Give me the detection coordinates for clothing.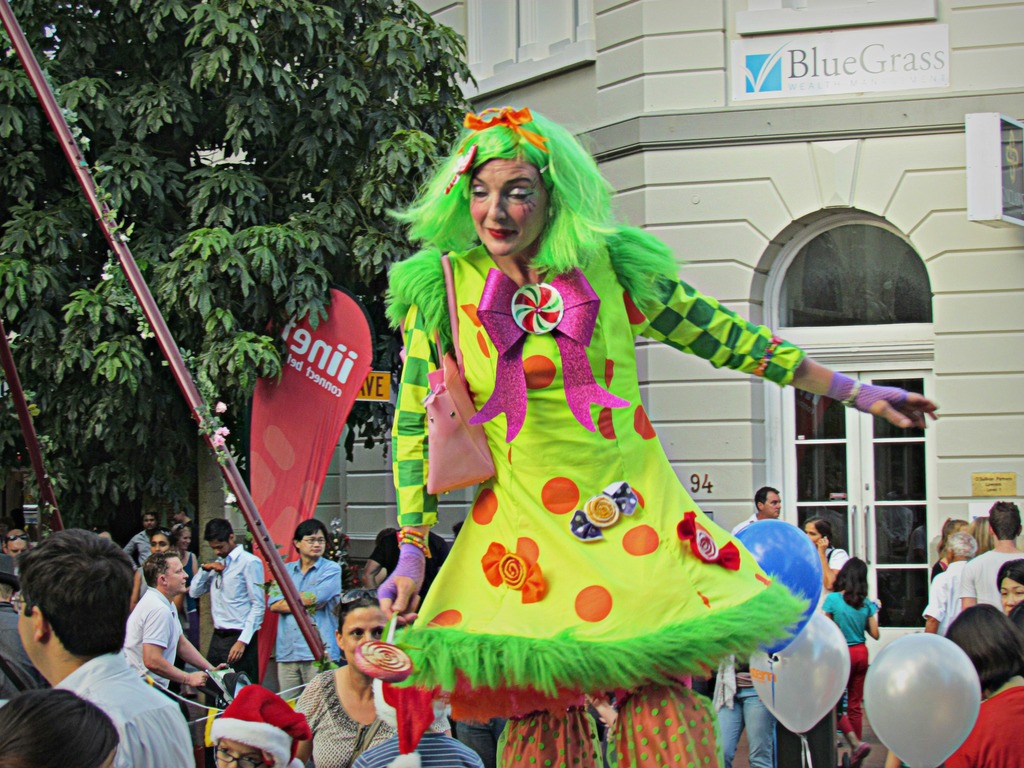
264:550:344:700.
